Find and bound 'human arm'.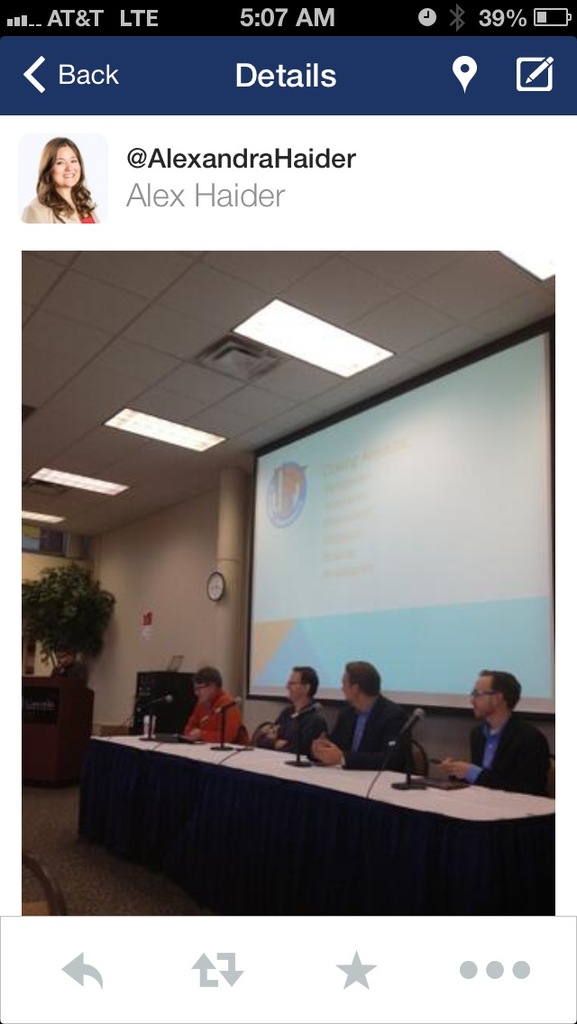
Bound: rect(311, 706, 339, 759).
